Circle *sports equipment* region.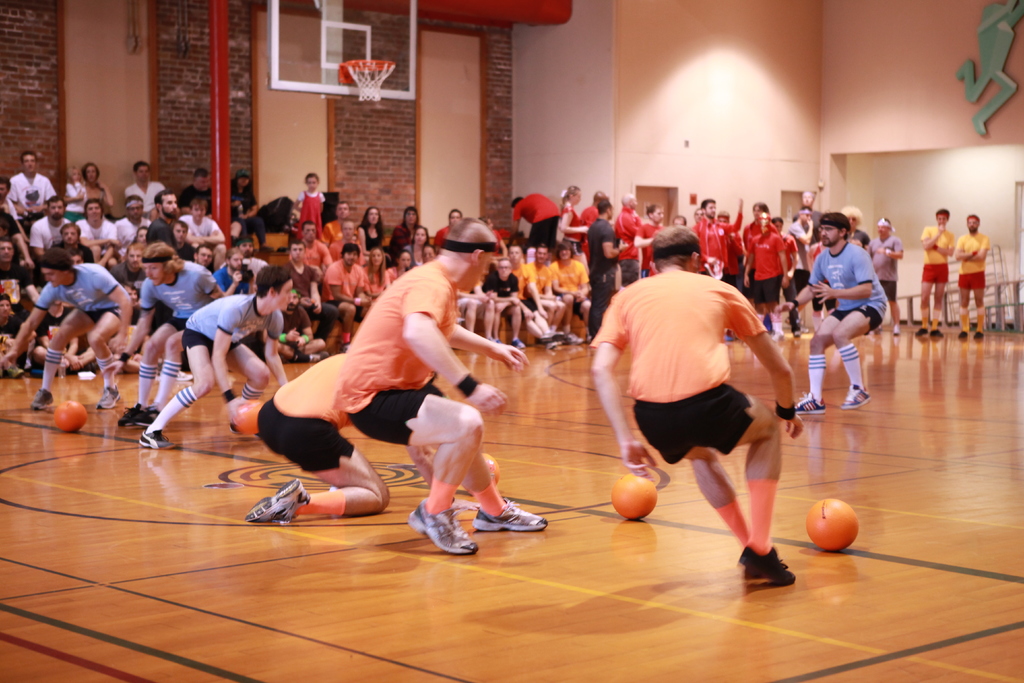
Region: [left=235, top=400, right=266, bottom=438].
